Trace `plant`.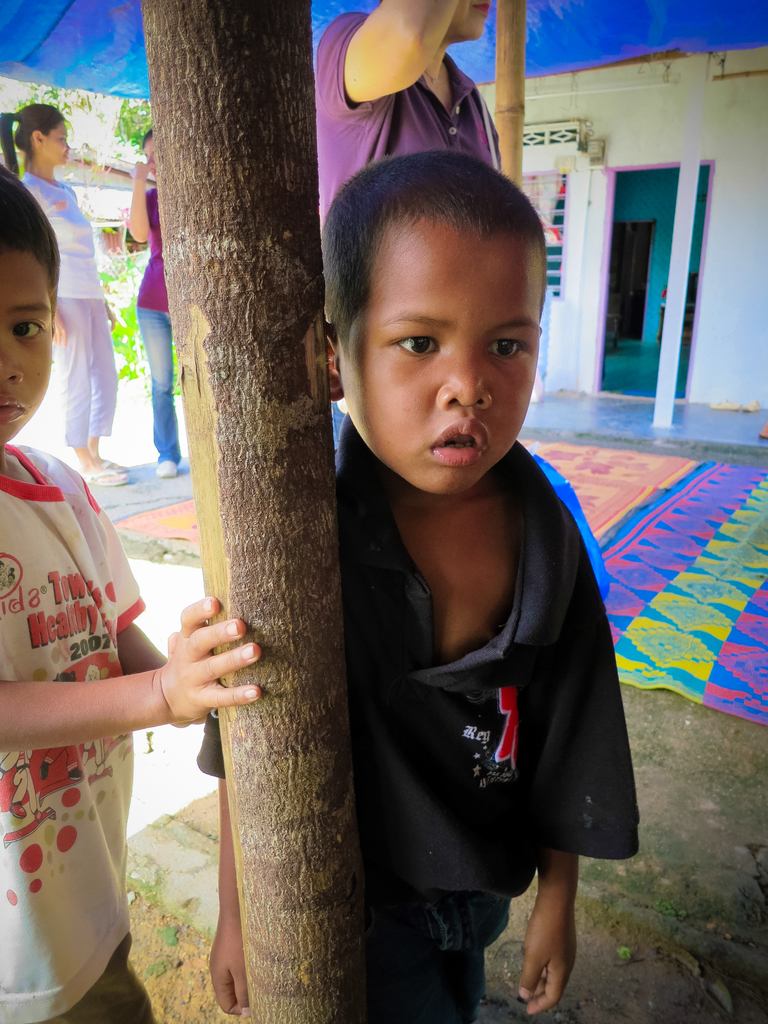
Traced to rect(102, 258, 184, 397).
